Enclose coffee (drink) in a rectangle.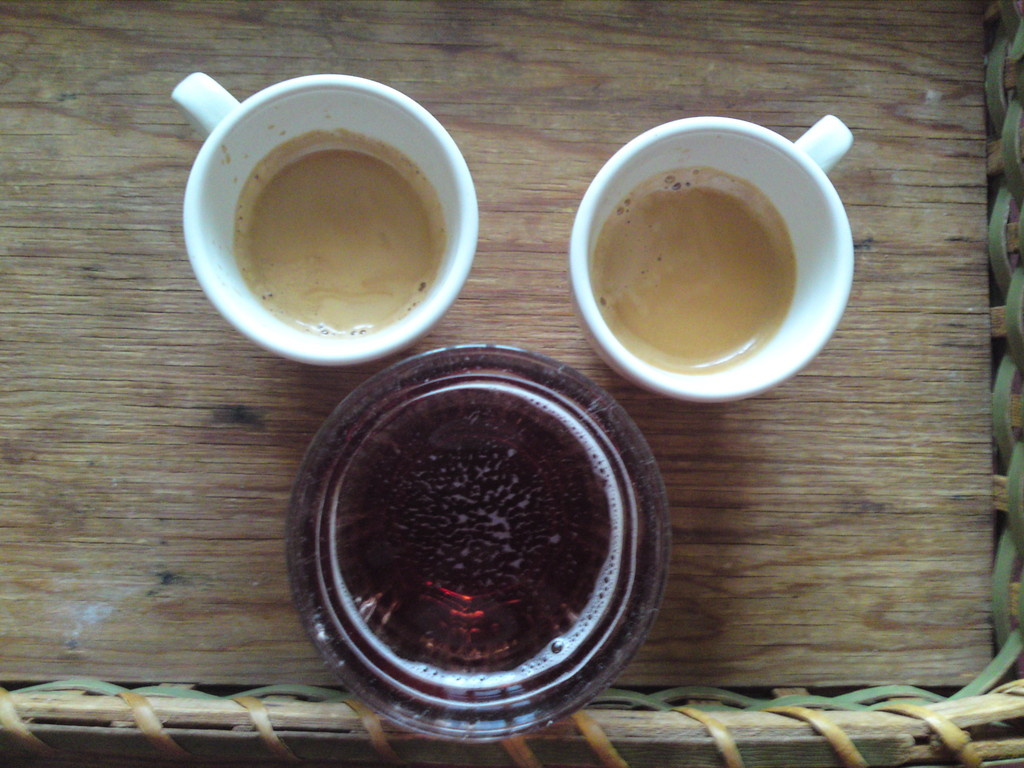
(593, 166, 804, 372).
